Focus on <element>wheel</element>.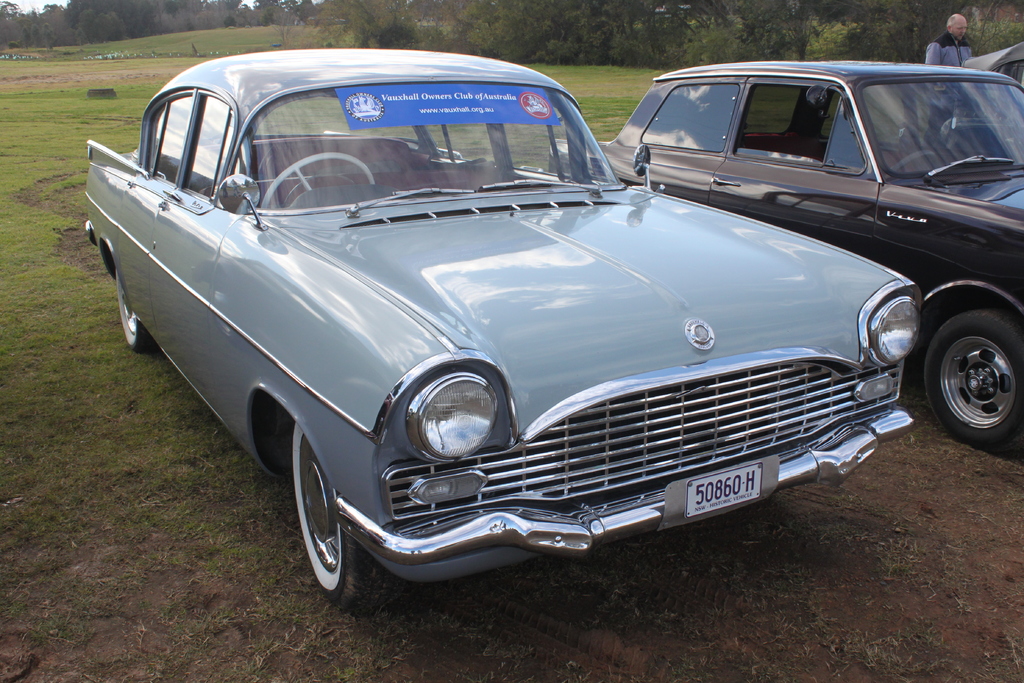
Focused at x1=919, y1=303, x2=1023, y2=448.
